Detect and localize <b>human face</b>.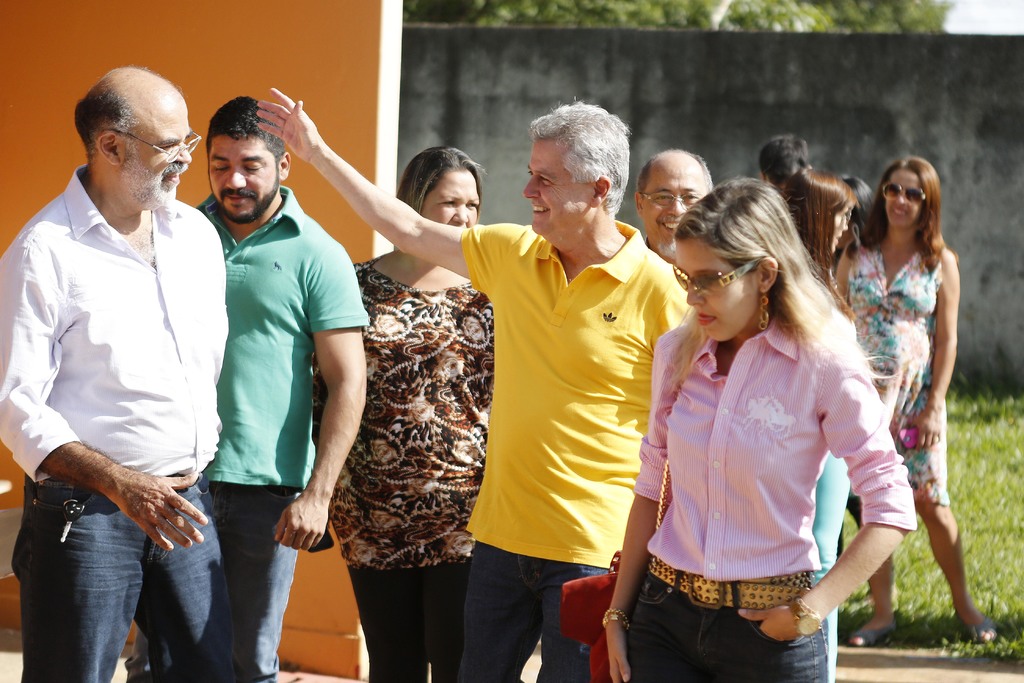
Localized at 130,101,192,199.
